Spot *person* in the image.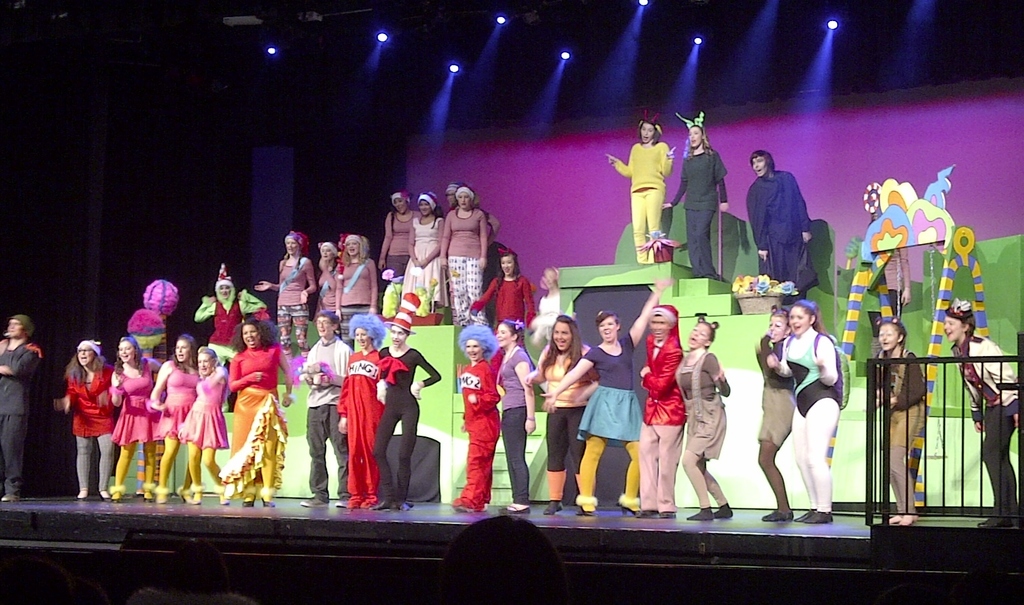
*person* found at [left=938, top=305, right=1017, bottom=534].
